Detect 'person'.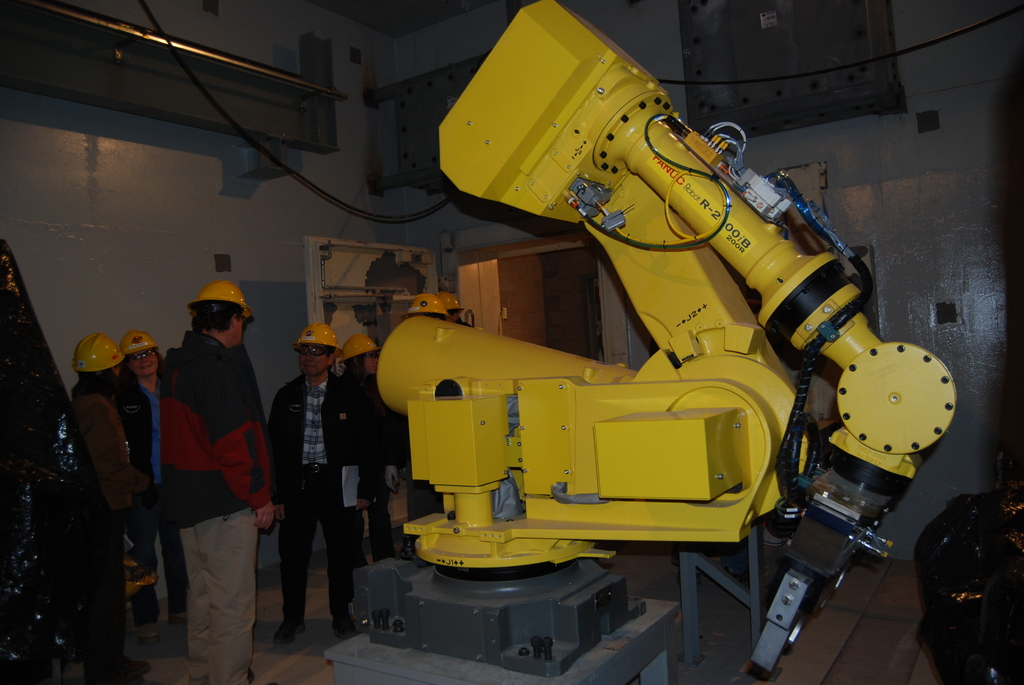
Detected at 334 329 385 562.
